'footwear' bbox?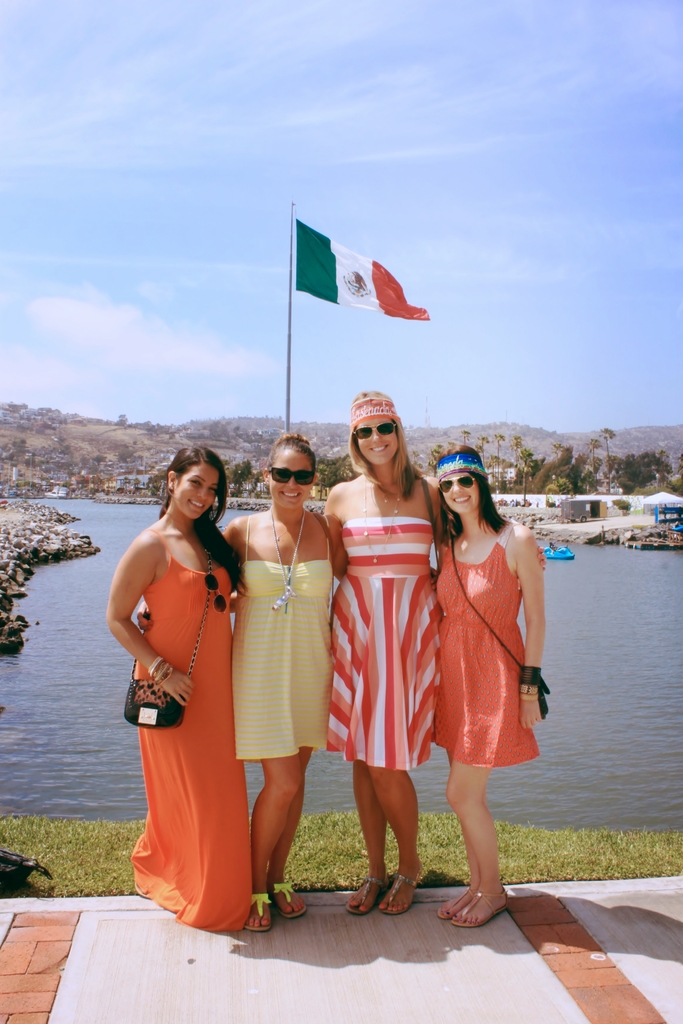
pyautogui.locateOnScreen(343, 874, 396, 916)
